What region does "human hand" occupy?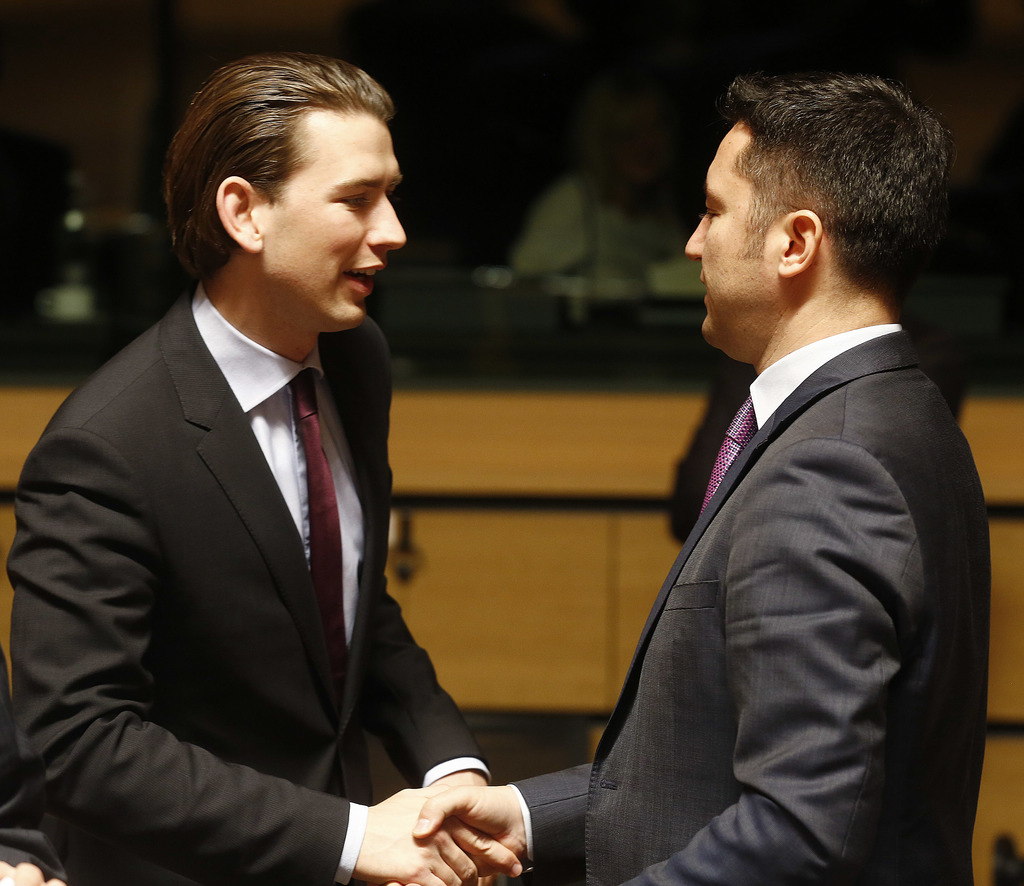
387/783/519/885.
